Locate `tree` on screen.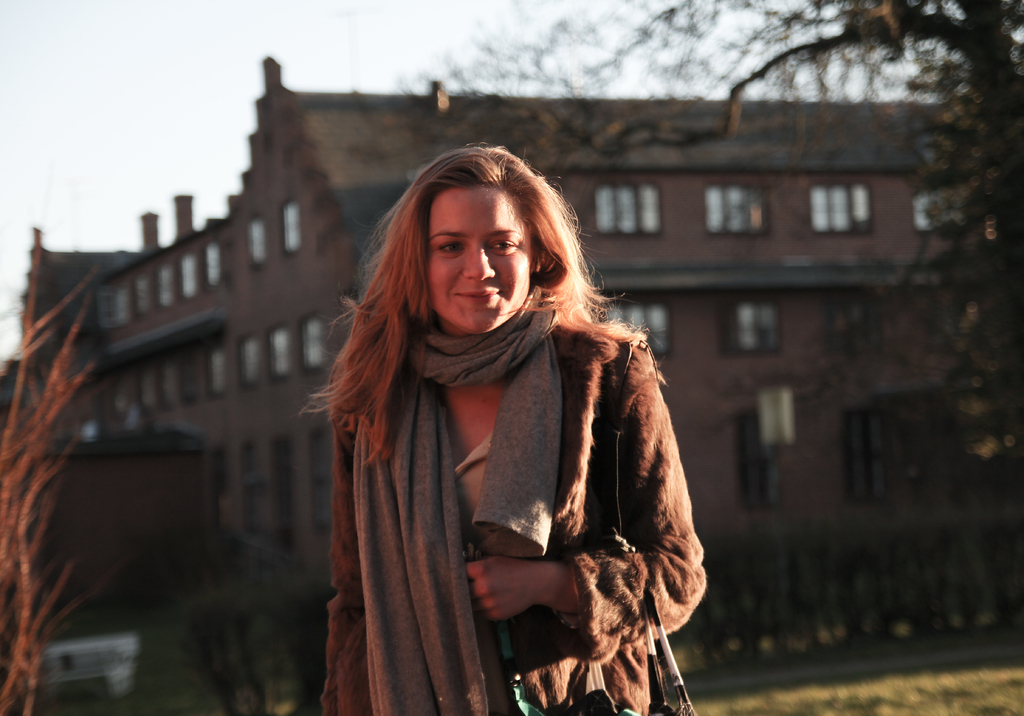
On screen at [354,0,1023,489].
